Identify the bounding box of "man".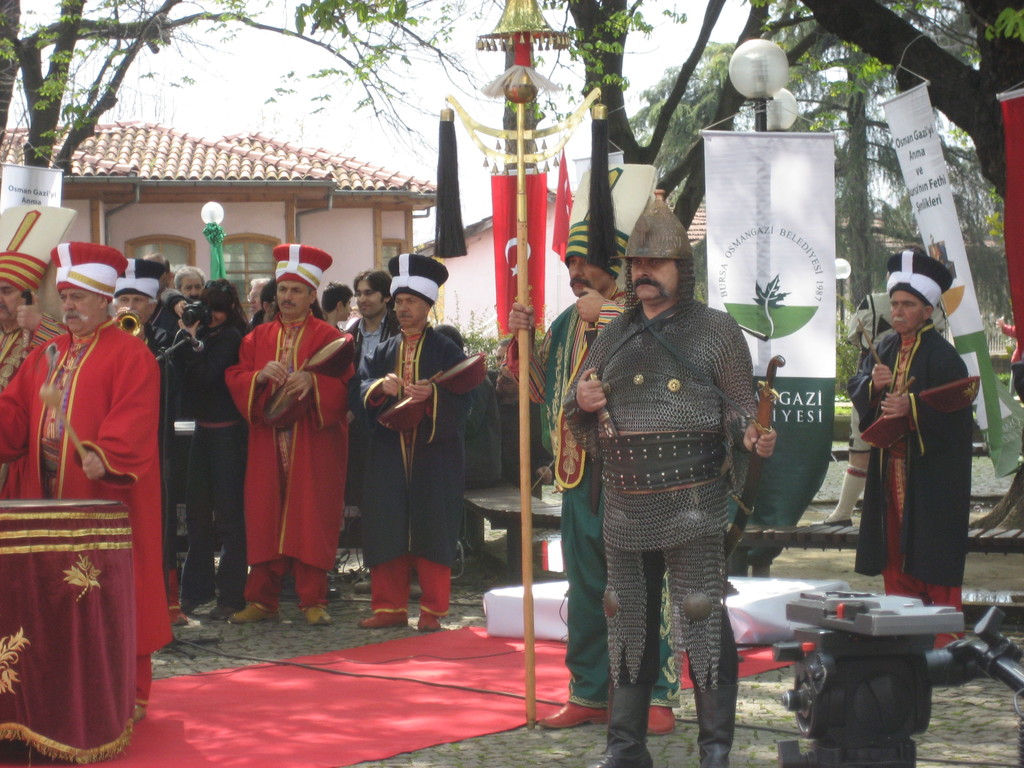
<box>174,263,209,310</box>.
